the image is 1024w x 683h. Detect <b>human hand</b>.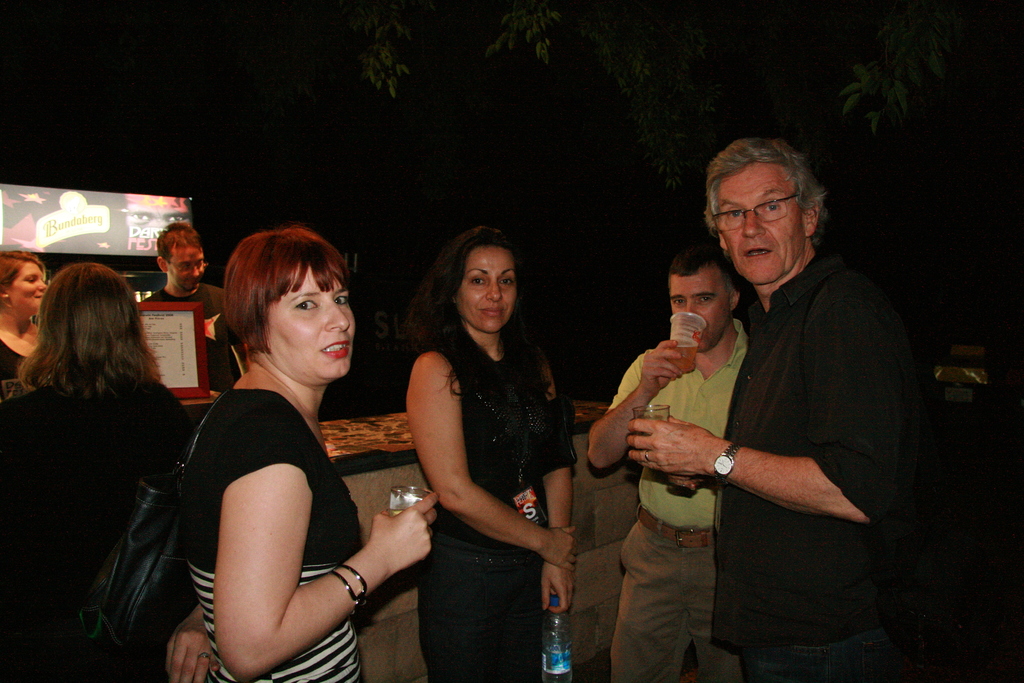
Detection: 540/563/578/614.
